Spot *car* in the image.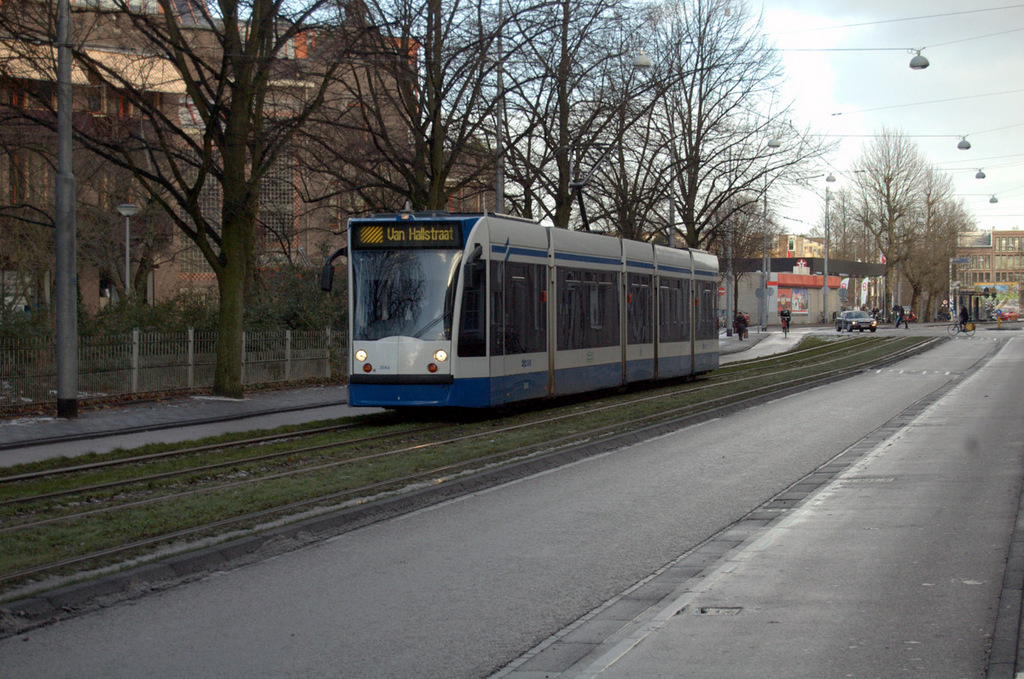
*car* found at <region>835, 310, 877, 332</region>.
